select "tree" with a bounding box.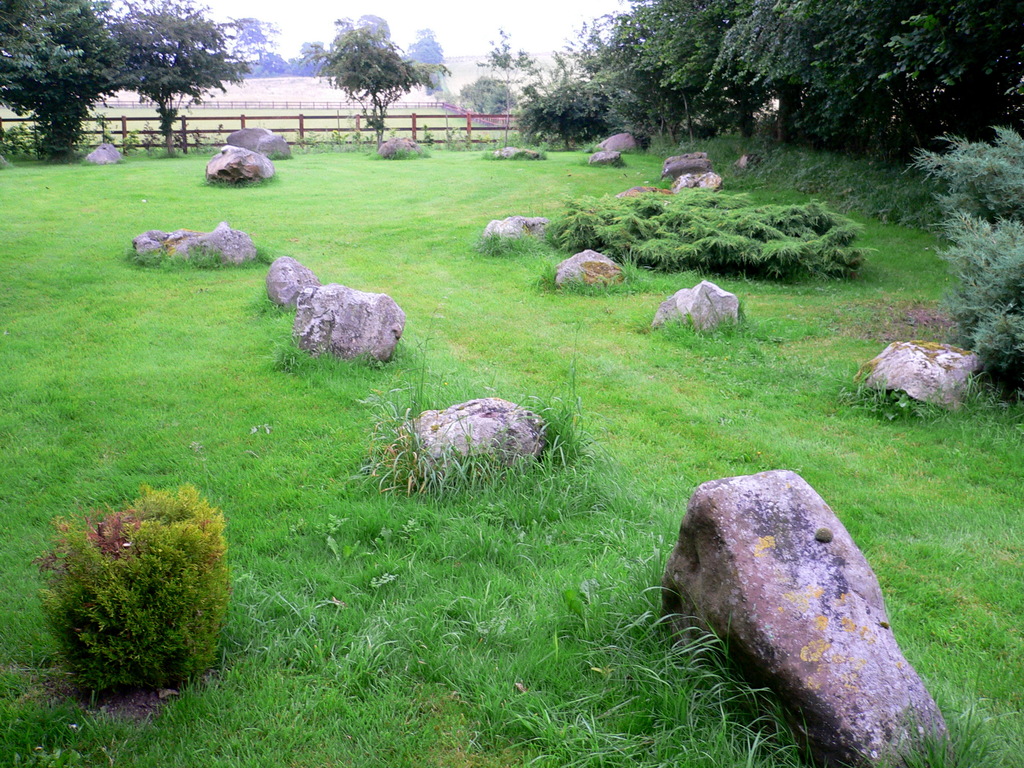
[300, 17, 440, 136].
